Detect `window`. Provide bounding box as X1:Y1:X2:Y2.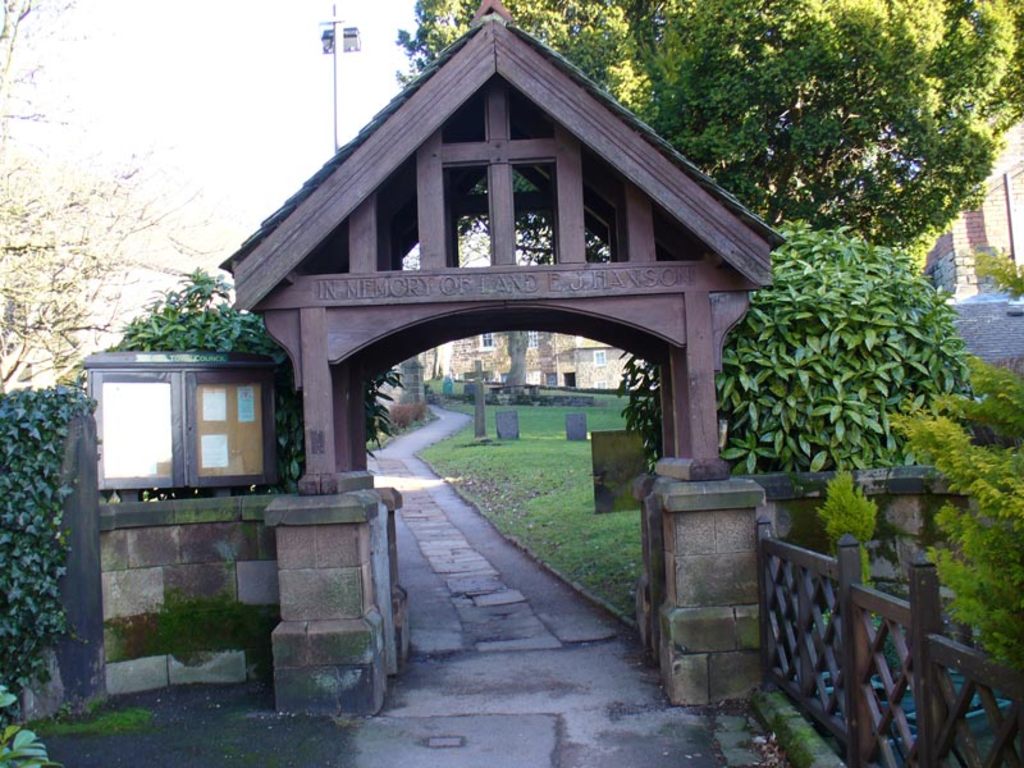
526:371:540:383.
